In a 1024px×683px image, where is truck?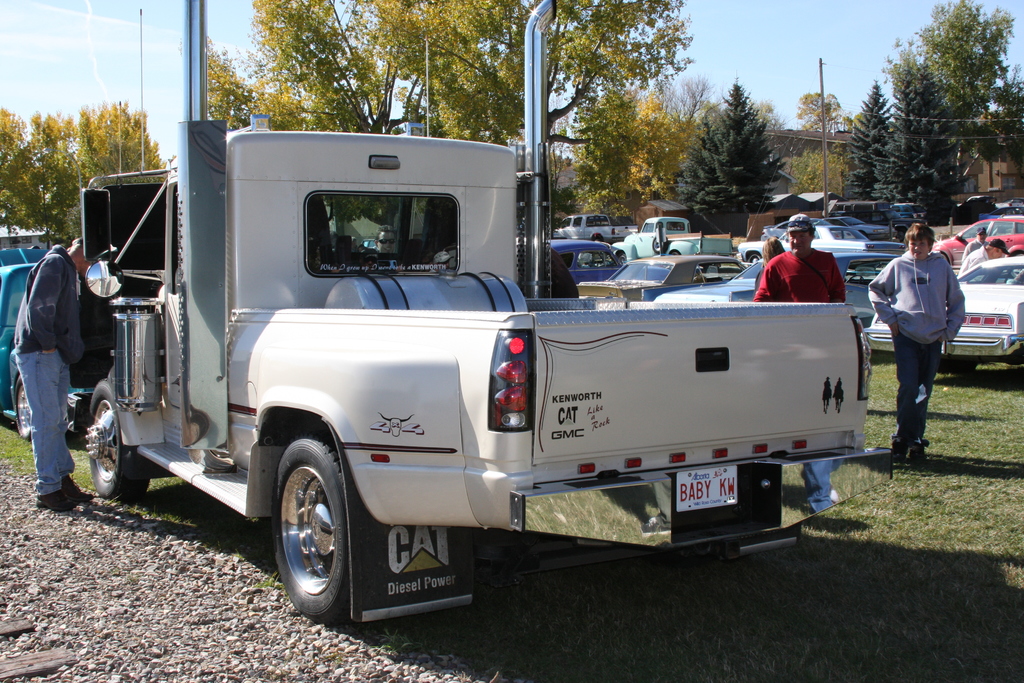
box=[614, 212, 739, 259].
